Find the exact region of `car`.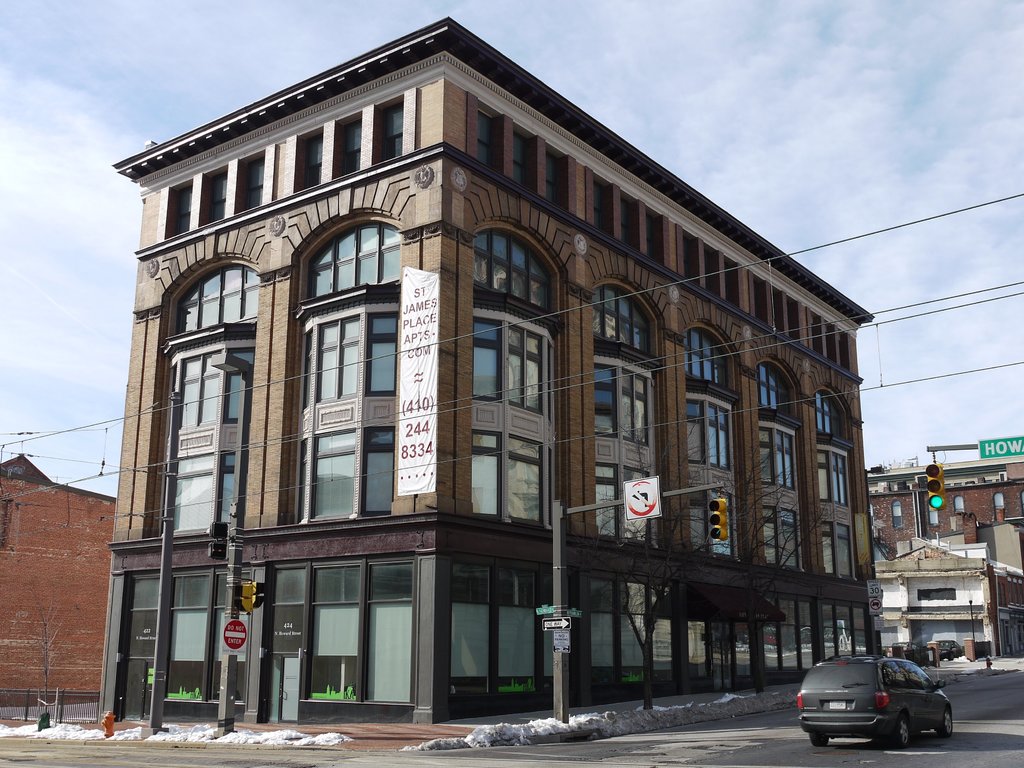
Exact region: 886:643:919:660.
